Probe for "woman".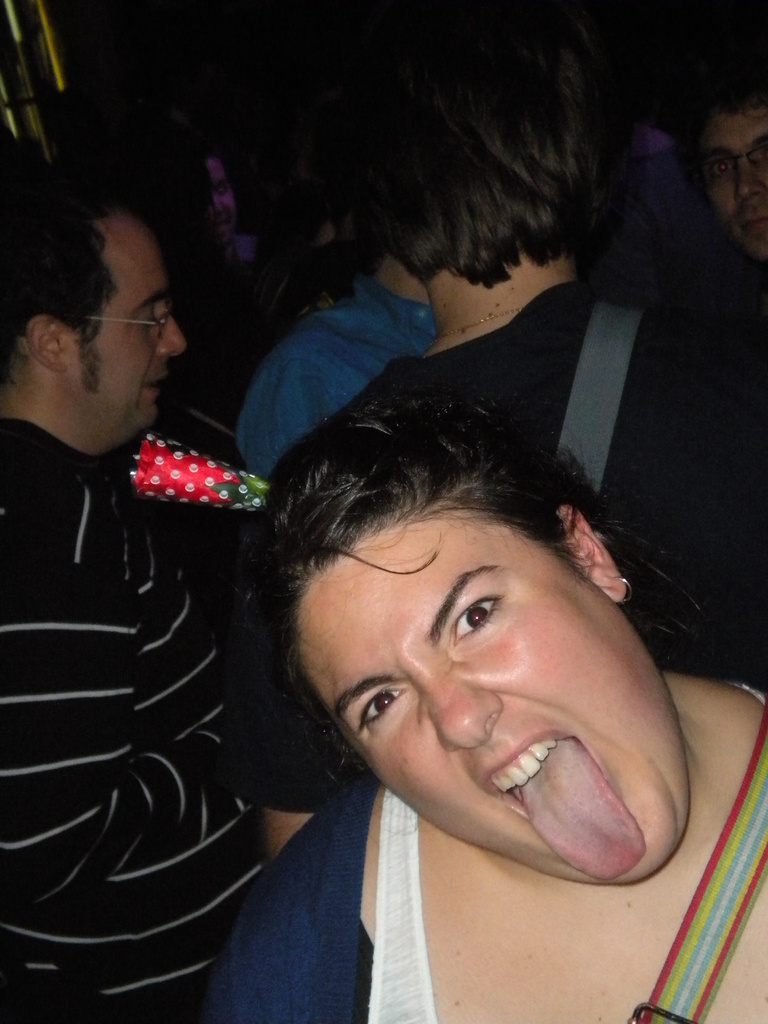
Probe result: (left=192, top=361, right=767, bottom=1023).
